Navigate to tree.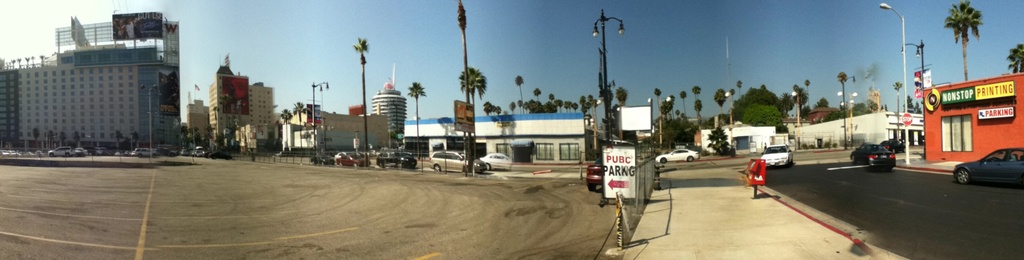
Navigation target: [x1=127, y1=129, x2=140, y2=152].
